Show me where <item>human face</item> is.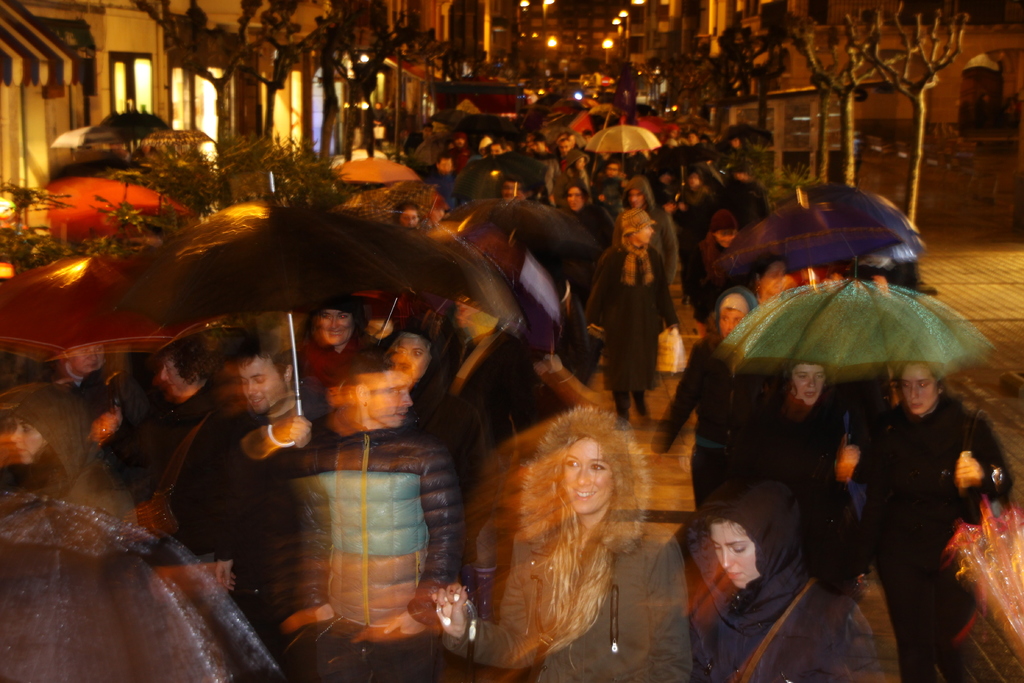
<item>human face</item> is at (795, 365, 826, 409).
